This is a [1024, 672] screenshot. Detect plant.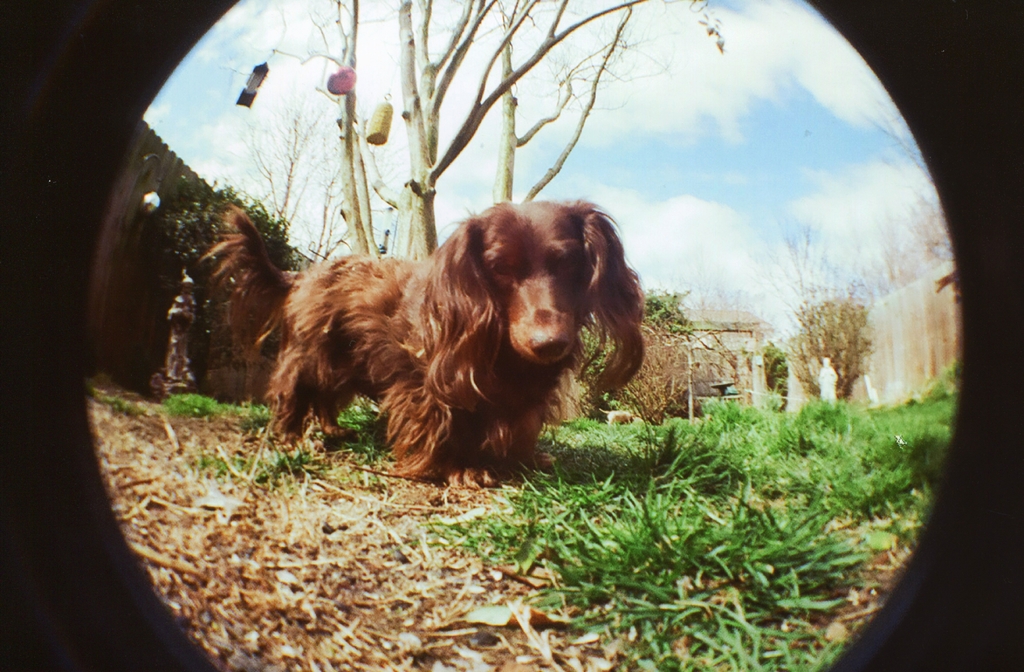
pyautogui.locateOnScreen(539, 468, 870, 671).
